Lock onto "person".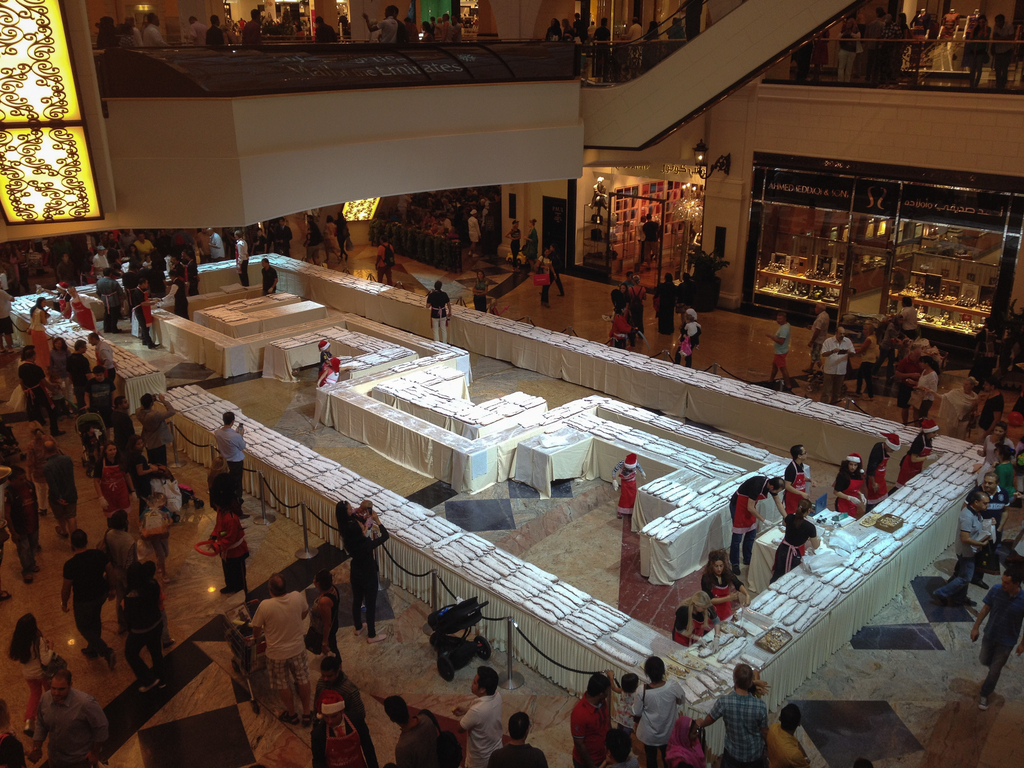
Locked: BBox(759, 704, 816, 767).
